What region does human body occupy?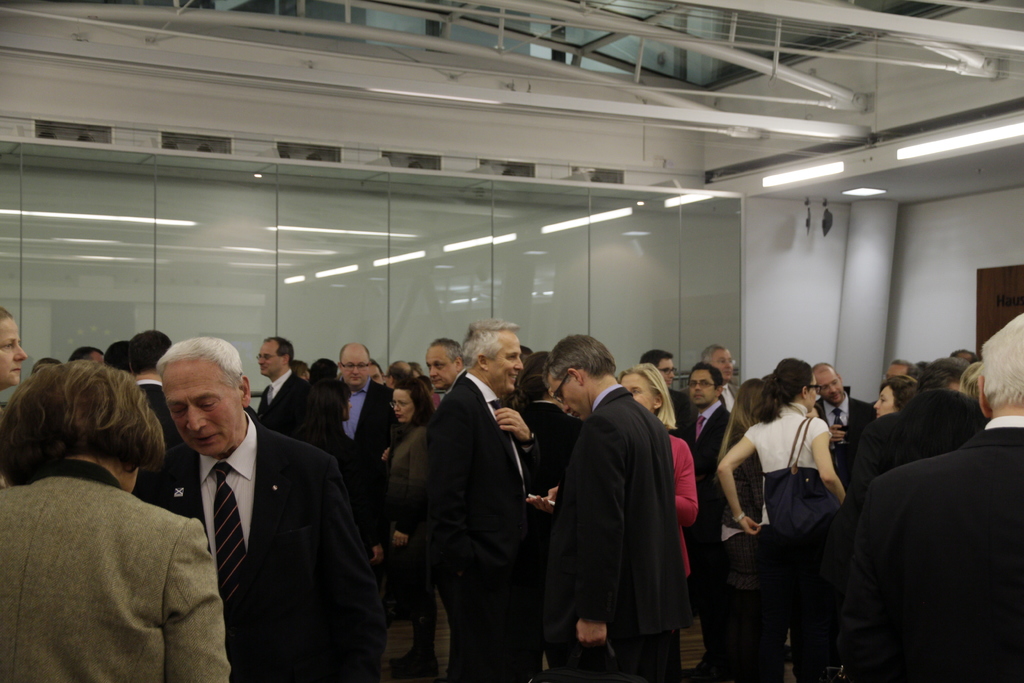
[left=310, top=347, right=399, bottom=551].
